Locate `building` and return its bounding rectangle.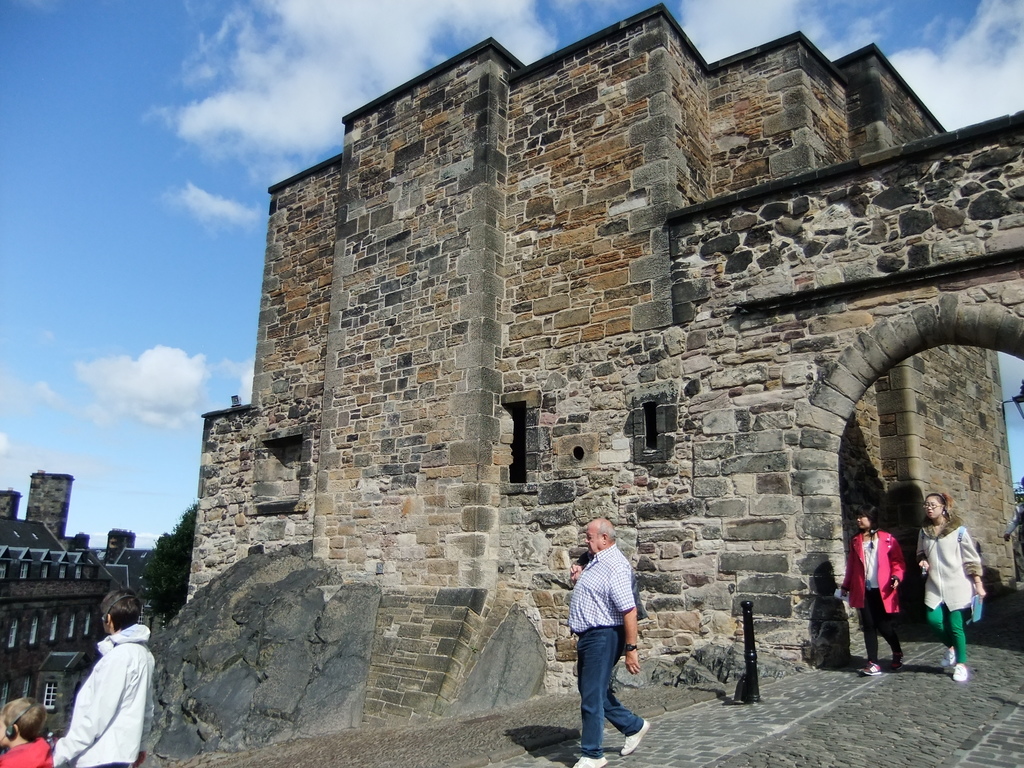
185/1/1023/669.
